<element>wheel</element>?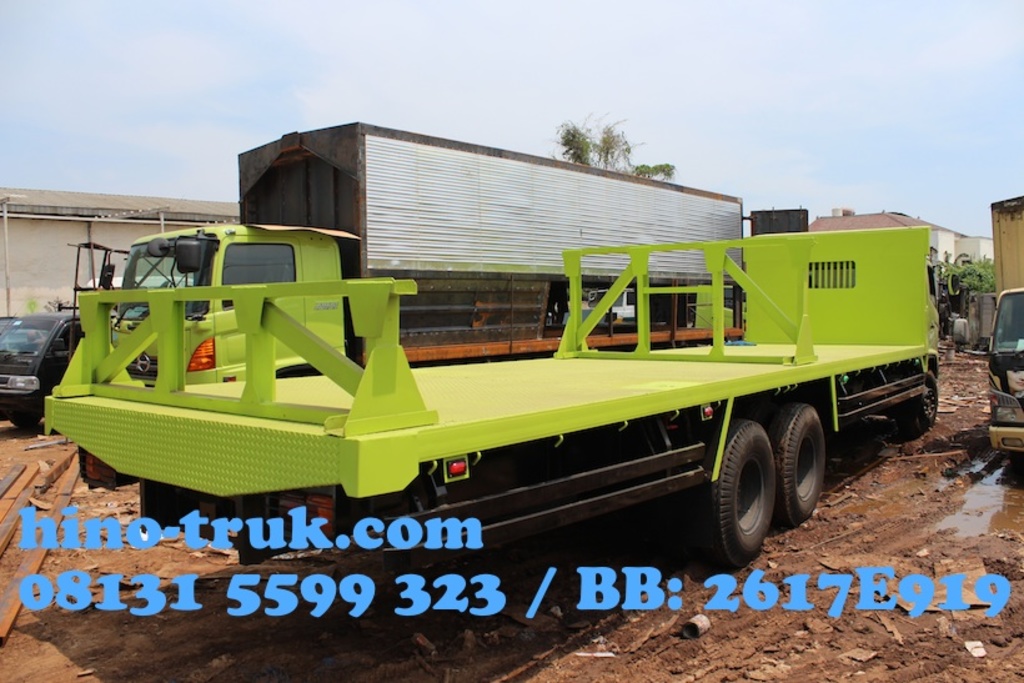
left=704, top=406, right=803, bottom=566
